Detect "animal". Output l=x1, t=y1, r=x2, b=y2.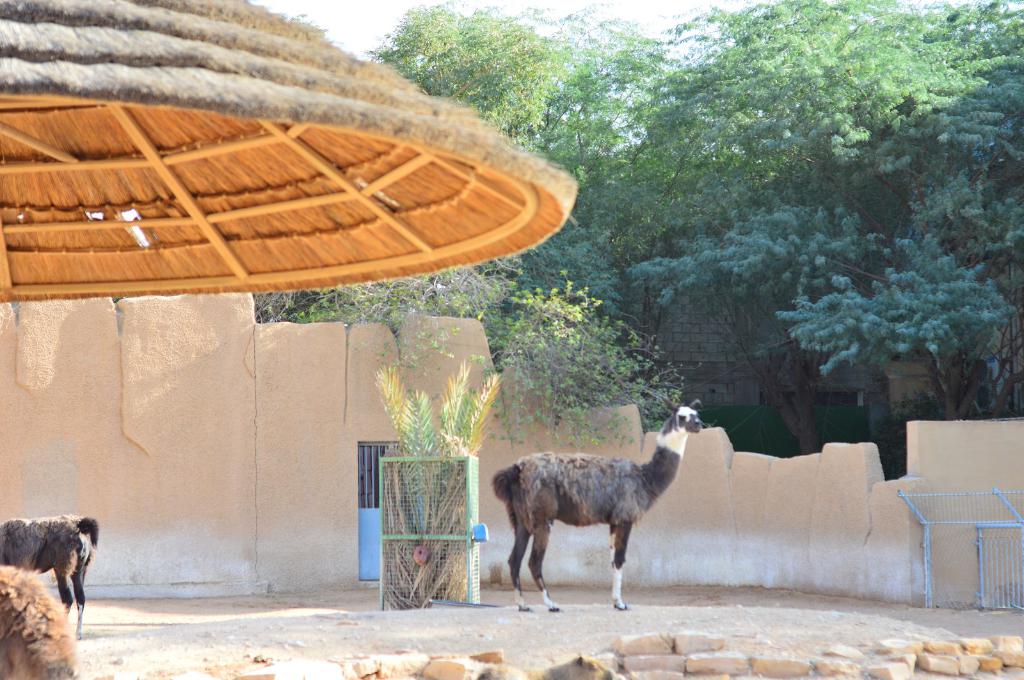
l=0, t=514, r=99, b=646.
